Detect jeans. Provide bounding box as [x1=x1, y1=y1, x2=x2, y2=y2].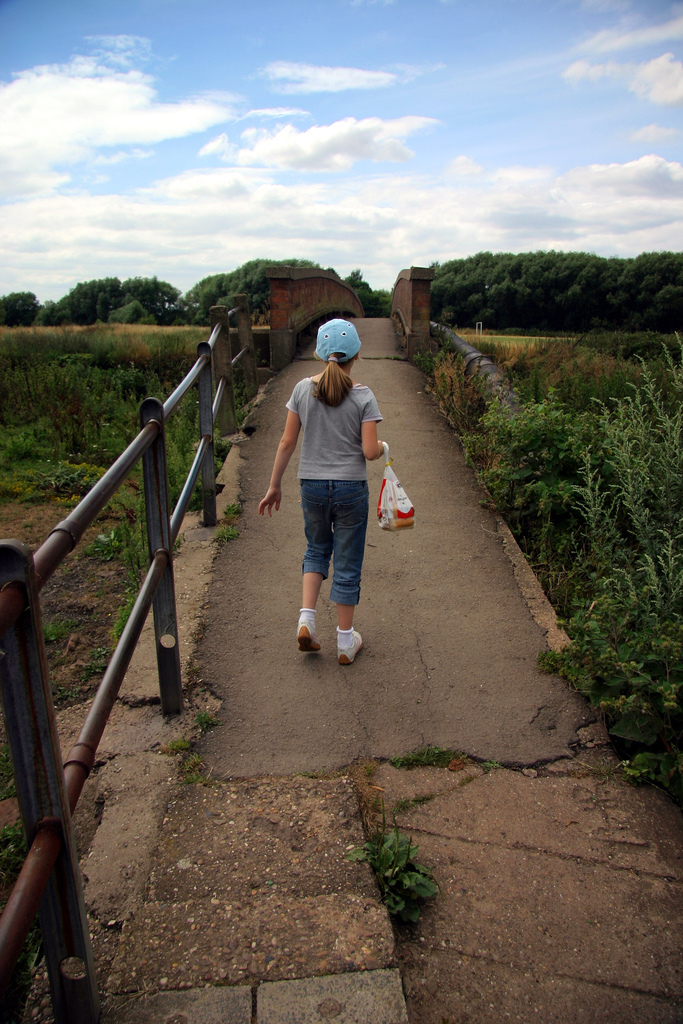
[x1=298, y1=475, x2=360, y2=597].
